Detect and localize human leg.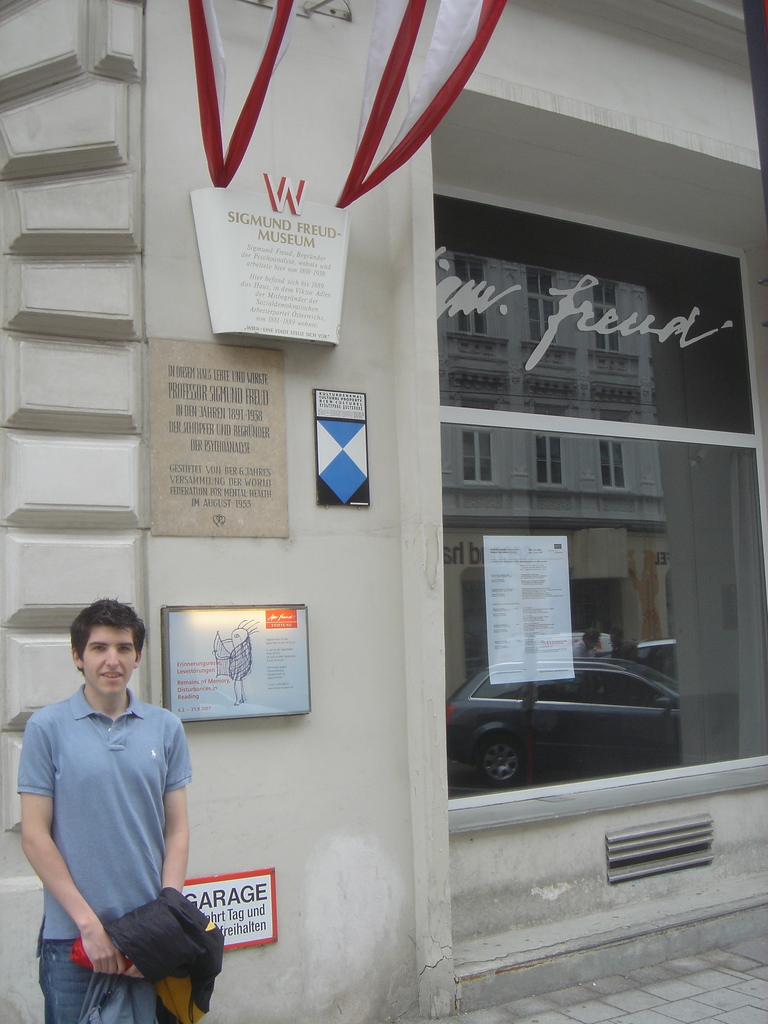
Localized at <bbox>38, 941, 160, 1023</bbox>.
